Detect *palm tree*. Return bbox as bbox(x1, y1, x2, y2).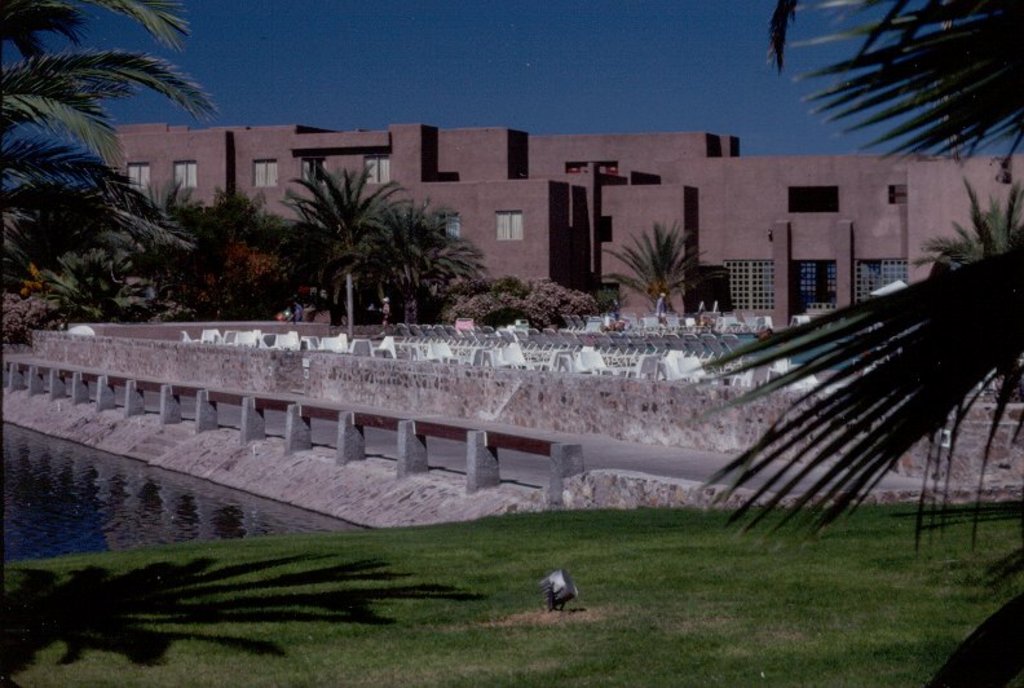
bbox(387, 204, 468, 322).
